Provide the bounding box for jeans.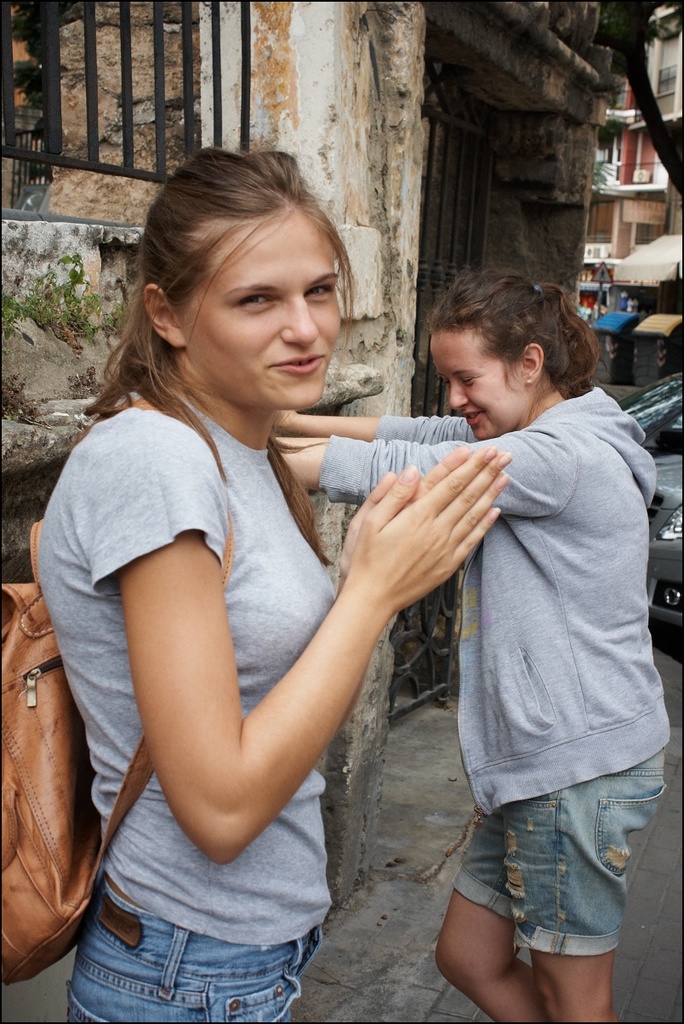
[left=61, top=877, right=328, bottom=1023].
